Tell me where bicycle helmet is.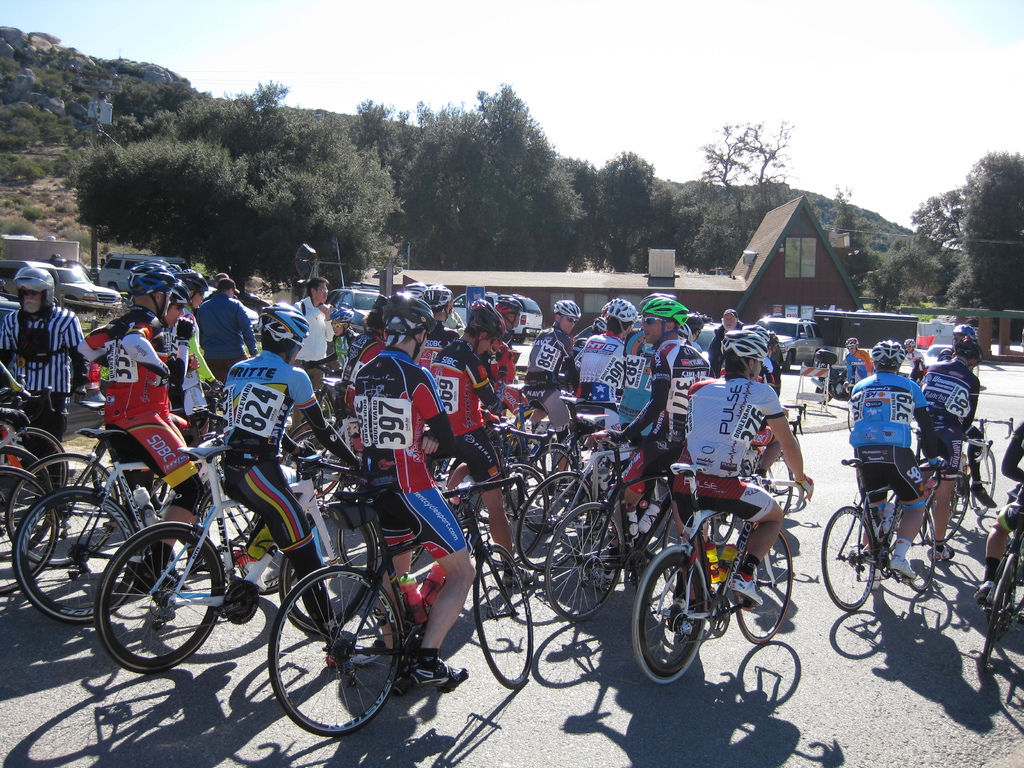
bicycle helmet is at x1=420 y1=282 x2=447 y2=312.
